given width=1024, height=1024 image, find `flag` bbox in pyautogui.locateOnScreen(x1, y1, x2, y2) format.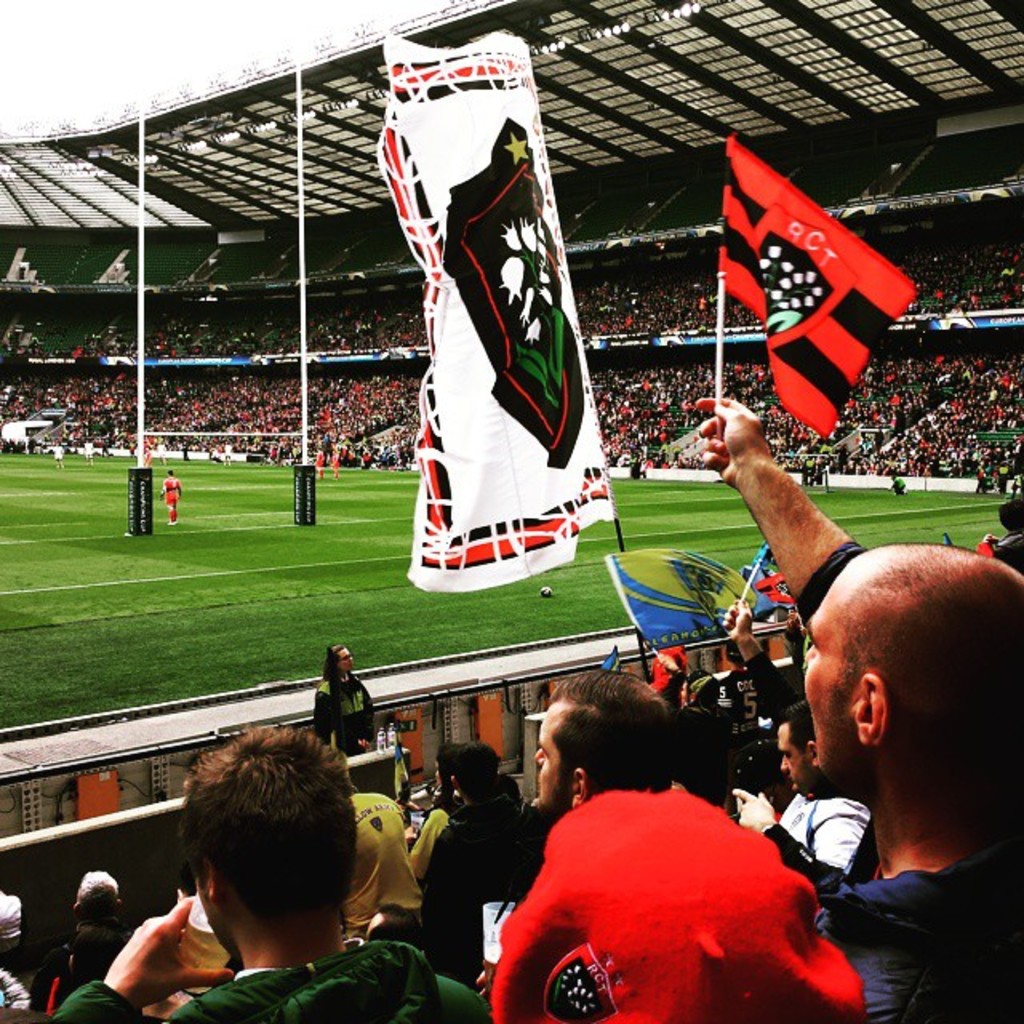
pyautogui.locateOnScreen(602, 558, 734, 653).
